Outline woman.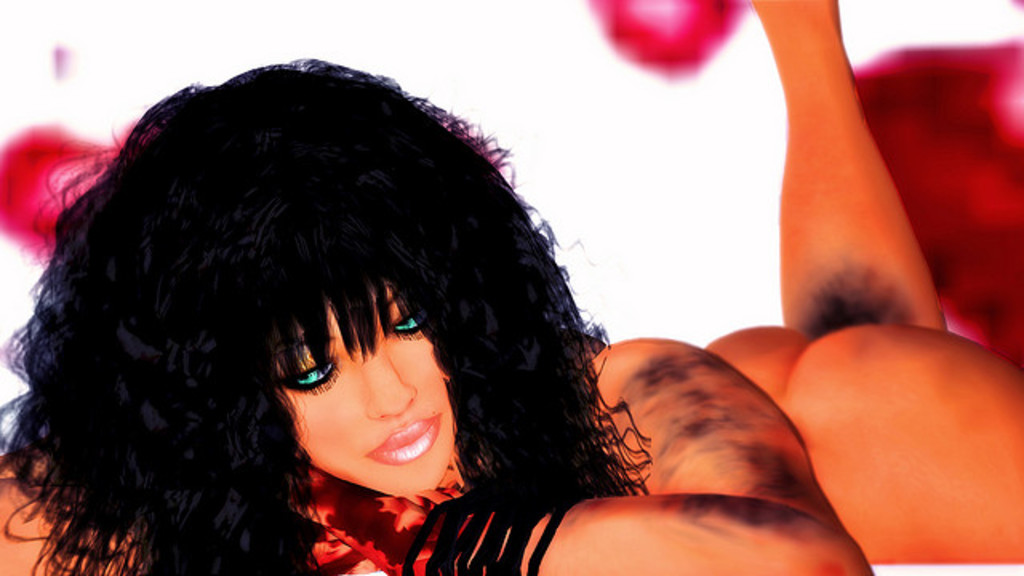
Outline: select_region(35, 2, 853, 575).
